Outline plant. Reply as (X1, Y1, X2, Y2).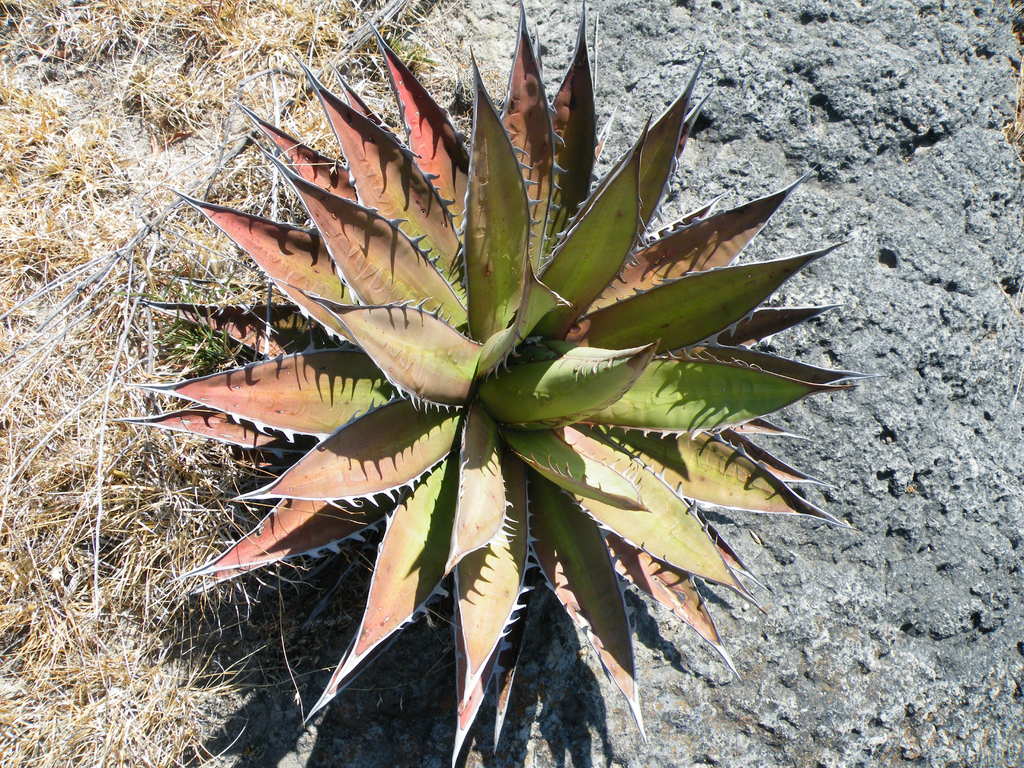
(109, 3, 852, 767).
